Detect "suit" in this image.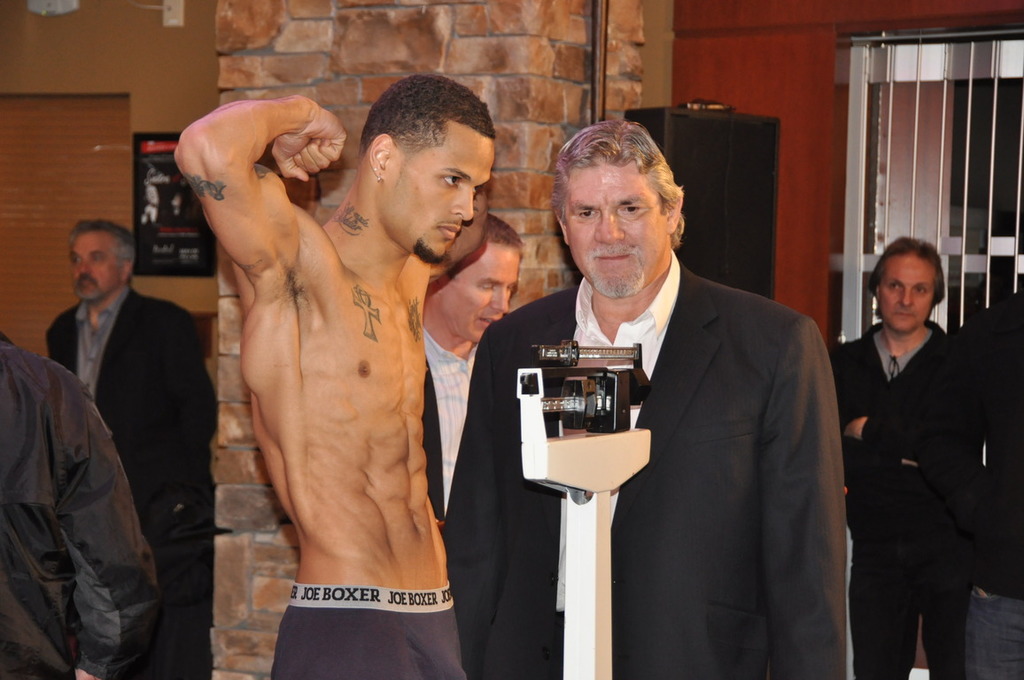
Detection: [38,283,219,679].
